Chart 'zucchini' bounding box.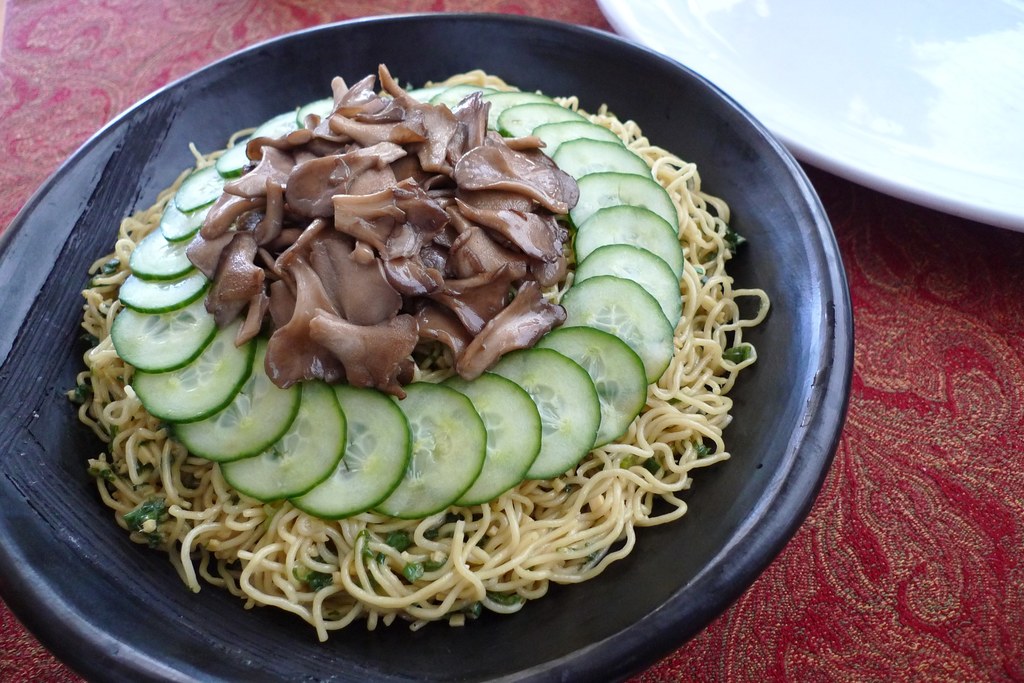
Charted: 408,81,451,115.
